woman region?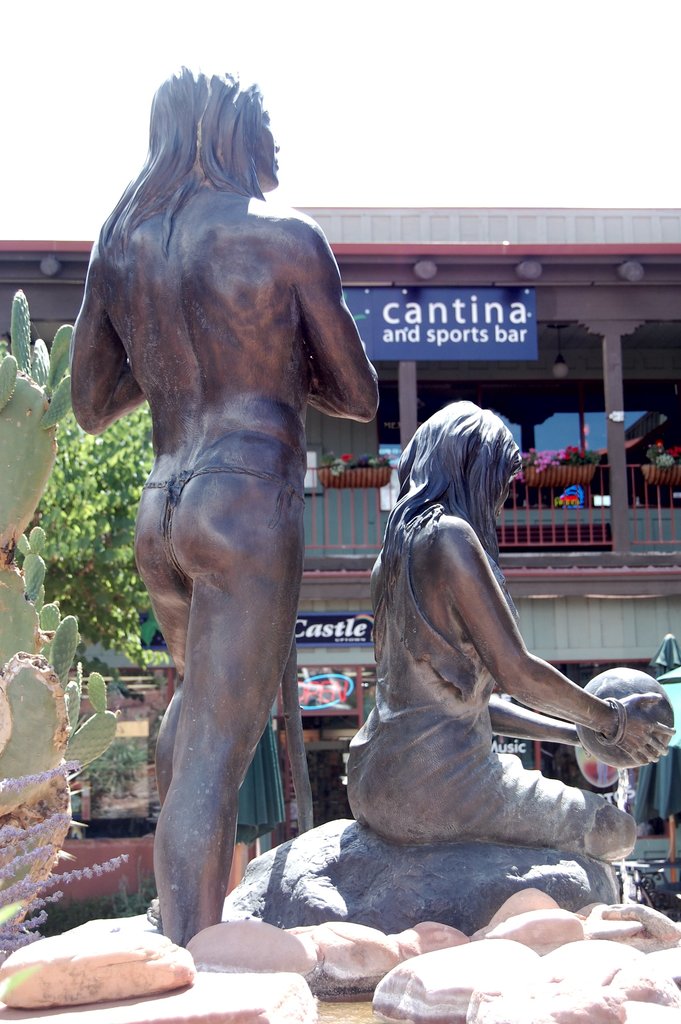
[343, 340, 644, 926]
